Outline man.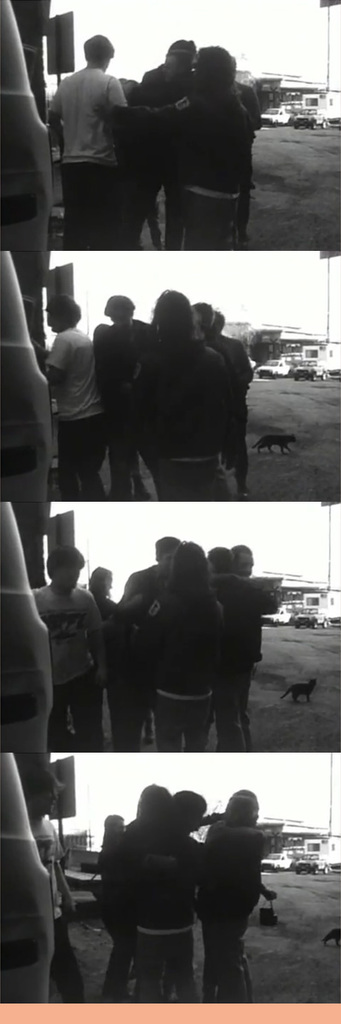
Outline: (122, 32, 201, 247).
